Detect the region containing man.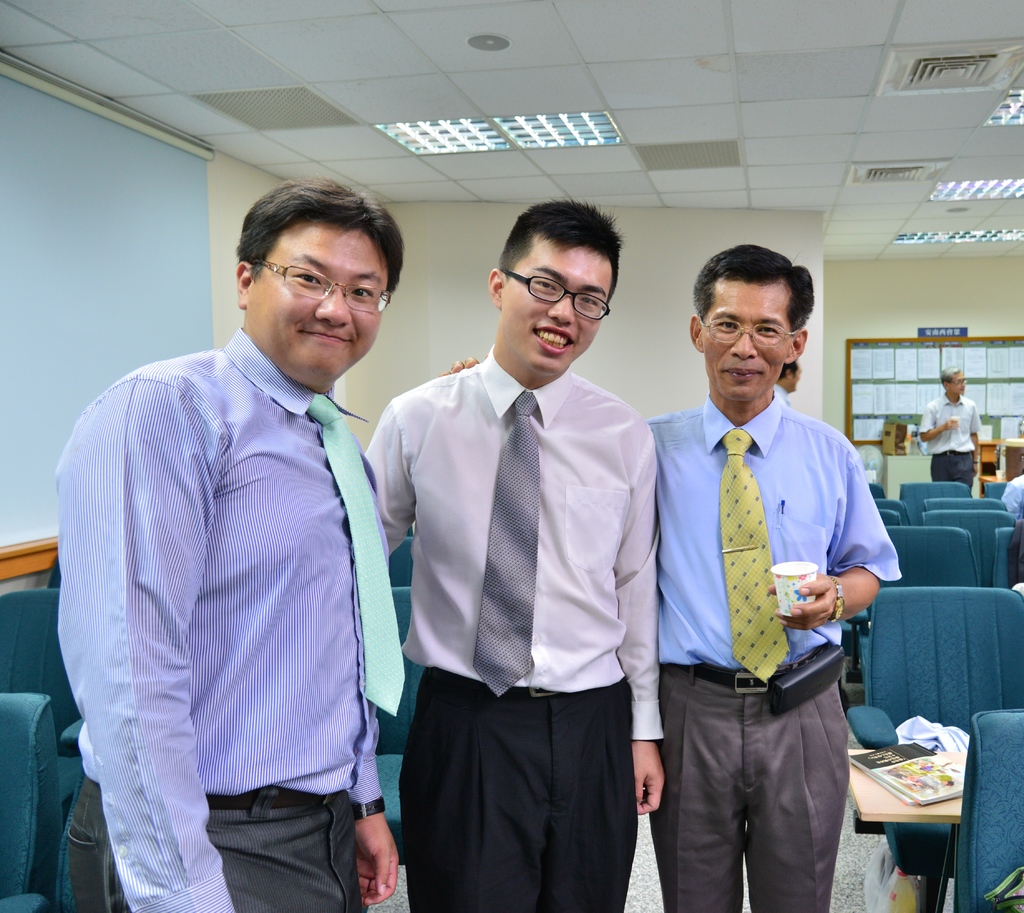
rect(54, 179, 401, 912).
